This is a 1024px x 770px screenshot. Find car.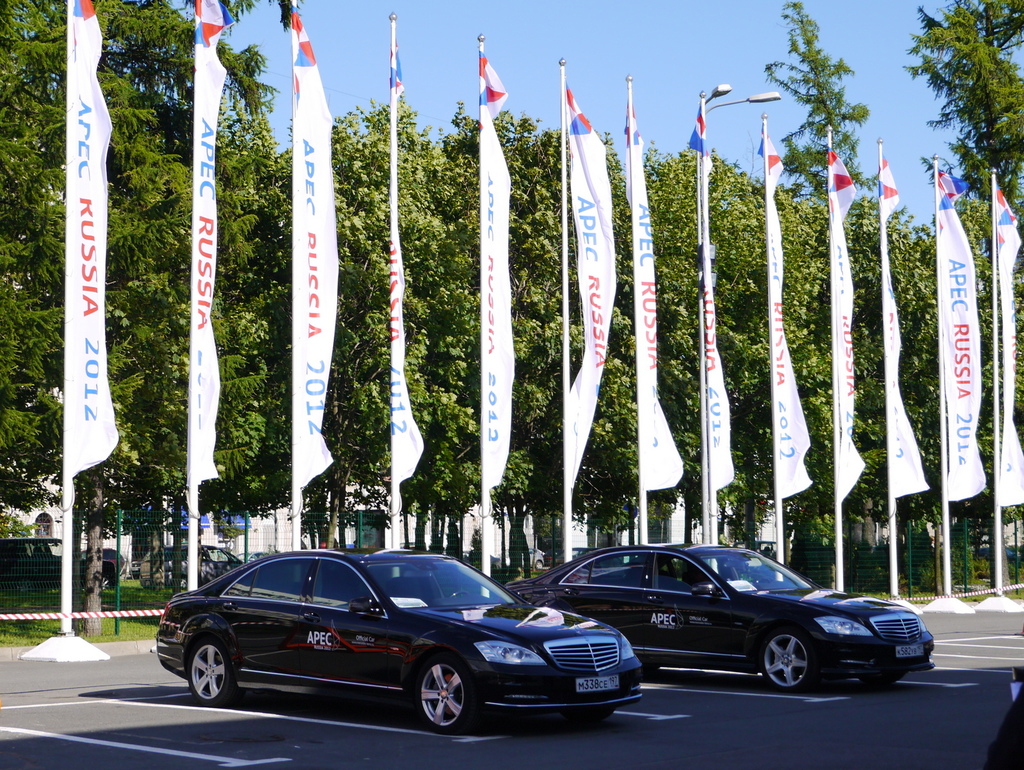
Bounding box: [left=511, top=538, right=932, bottom=693].
